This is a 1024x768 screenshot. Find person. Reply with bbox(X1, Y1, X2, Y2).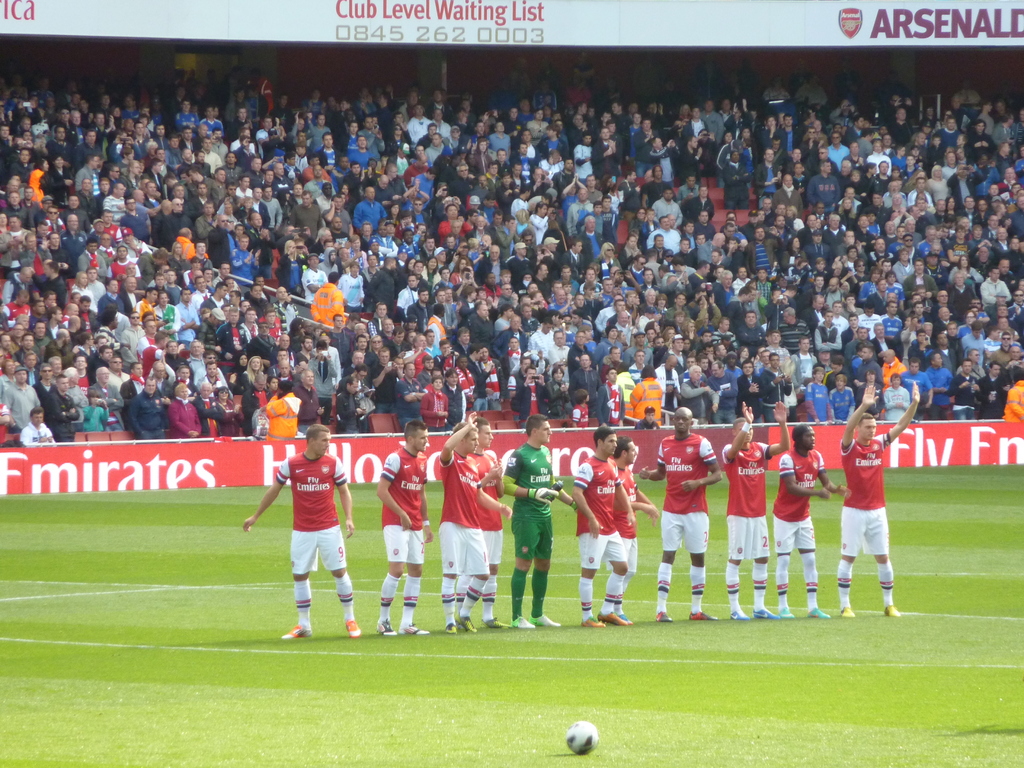
bbox(260, 428, 355, 646).
